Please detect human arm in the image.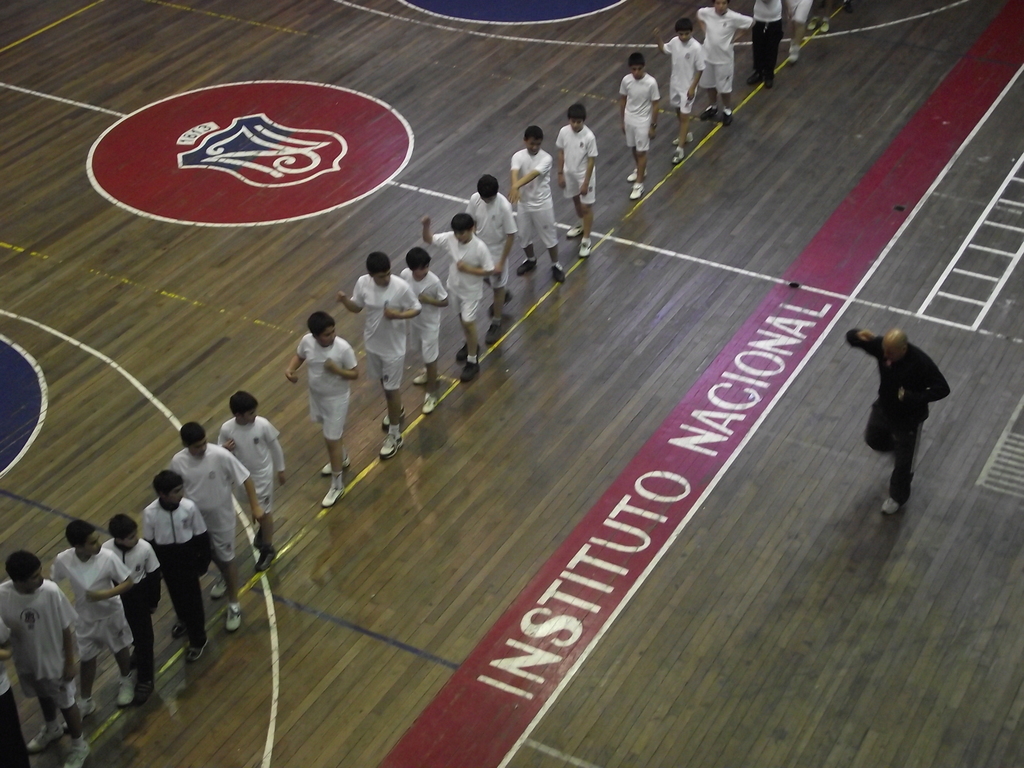
646 68 660 143.
